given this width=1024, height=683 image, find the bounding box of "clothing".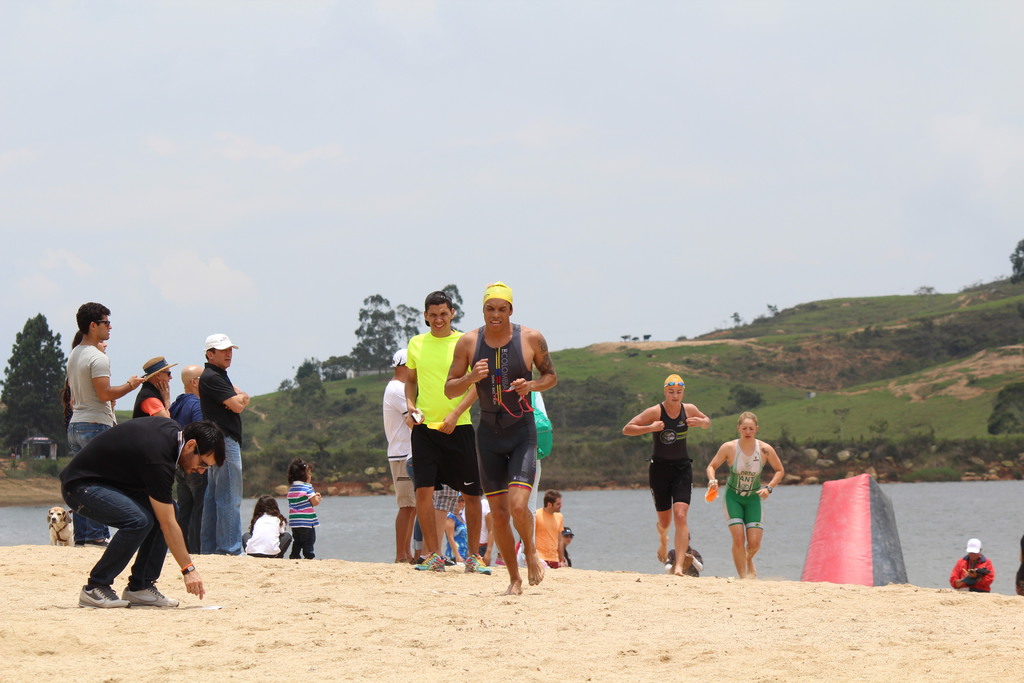
box(468, 314, 540, 496).
